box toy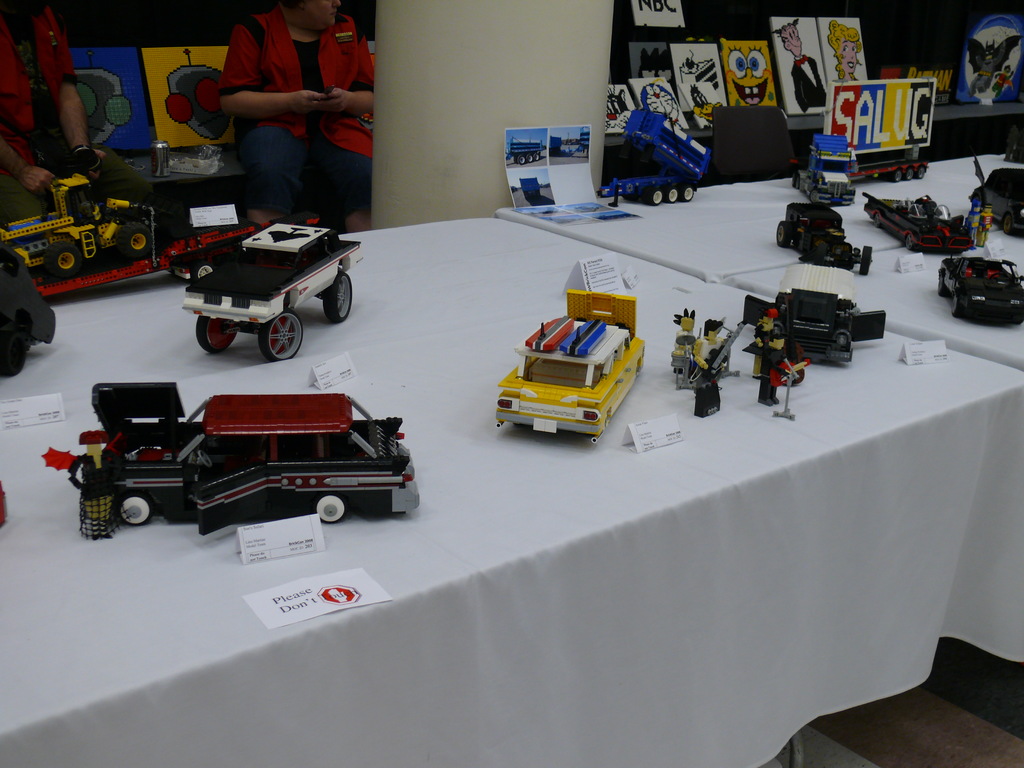
[926,244,1023,332]
